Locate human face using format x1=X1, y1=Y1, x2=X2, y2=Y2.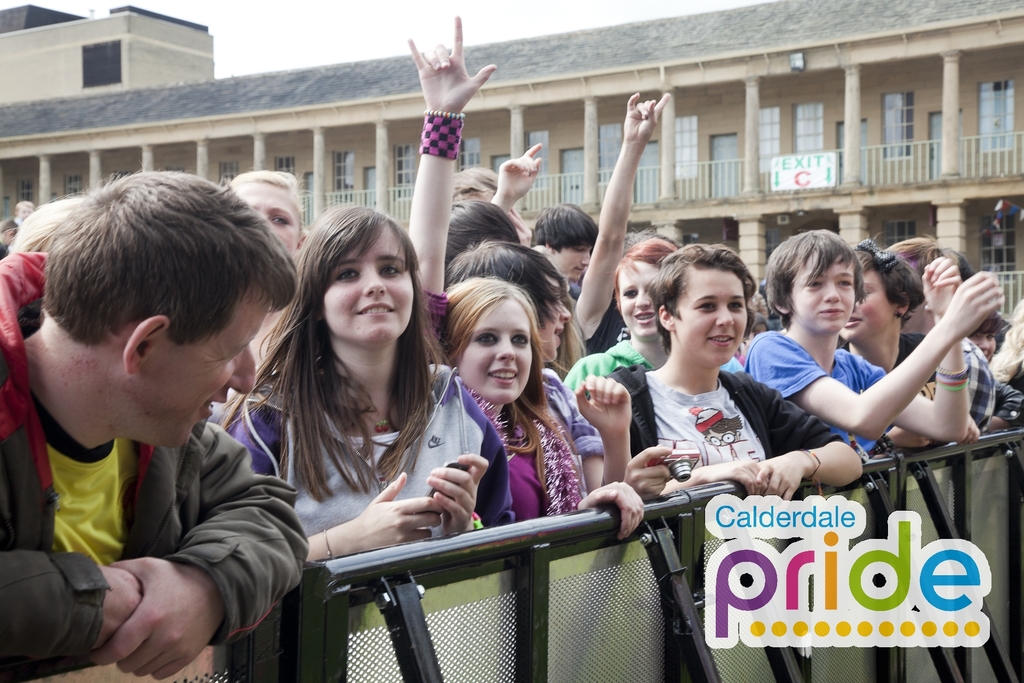
x1=134, y1=285, x2=274, y2=447.
